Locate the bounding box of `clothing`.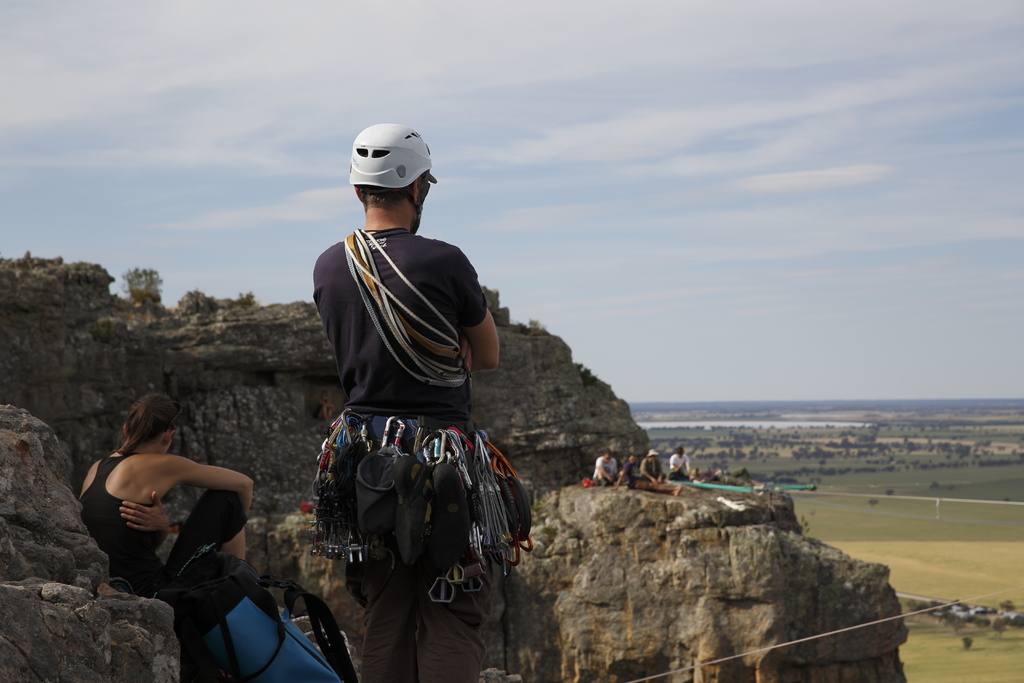
Bounding box: 594:456:618:487.
